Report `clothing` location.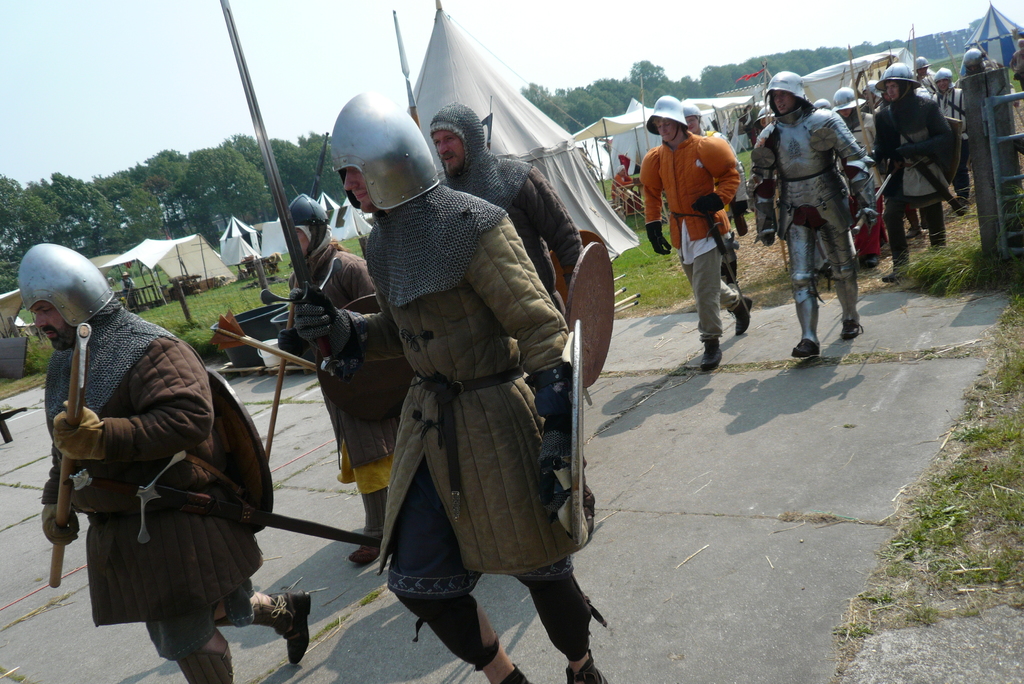
Report: Rect(833, 113, 890, 265).
